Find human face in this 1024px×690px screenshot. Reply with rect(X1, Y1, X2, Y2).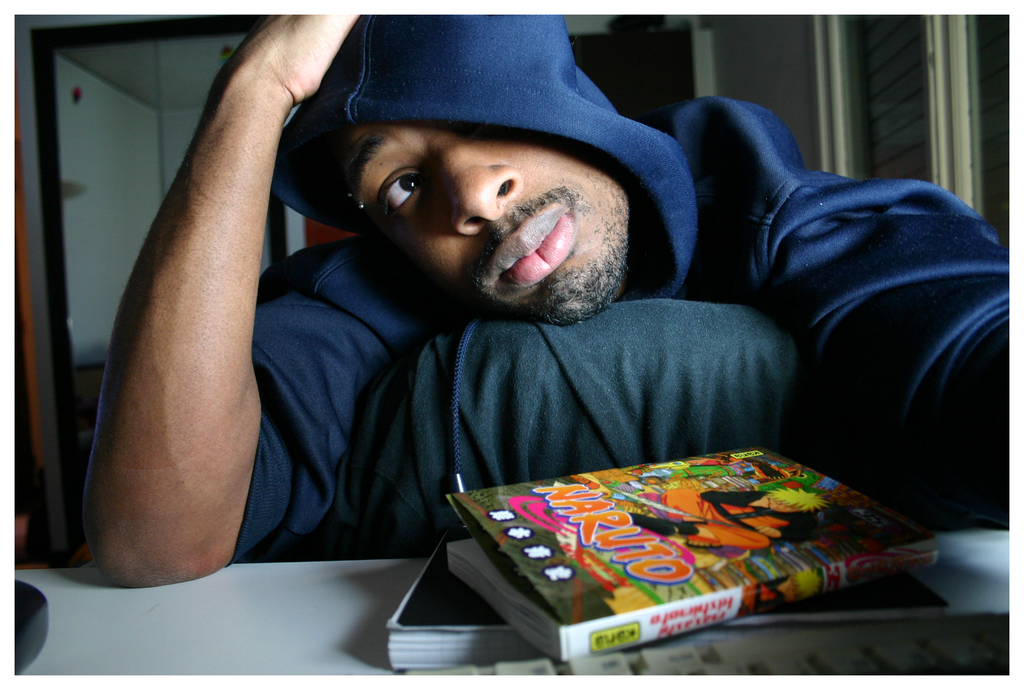
rect(303, 118, 634, 325).
